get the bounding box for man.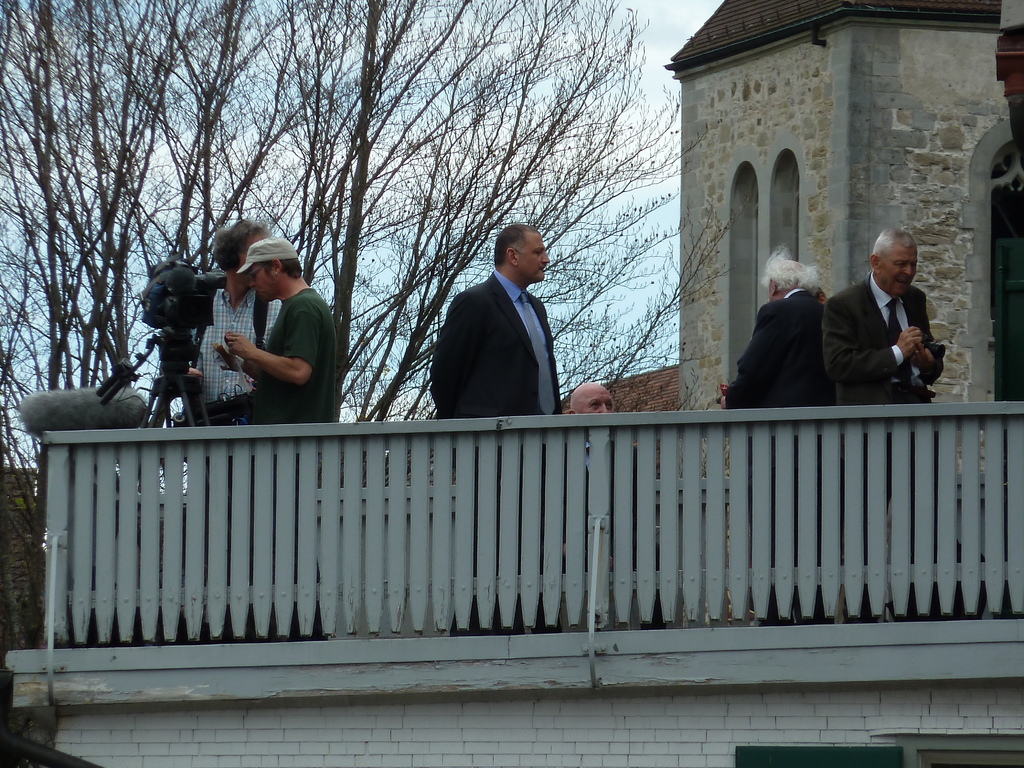
detection(212, 232, 340, 429).
